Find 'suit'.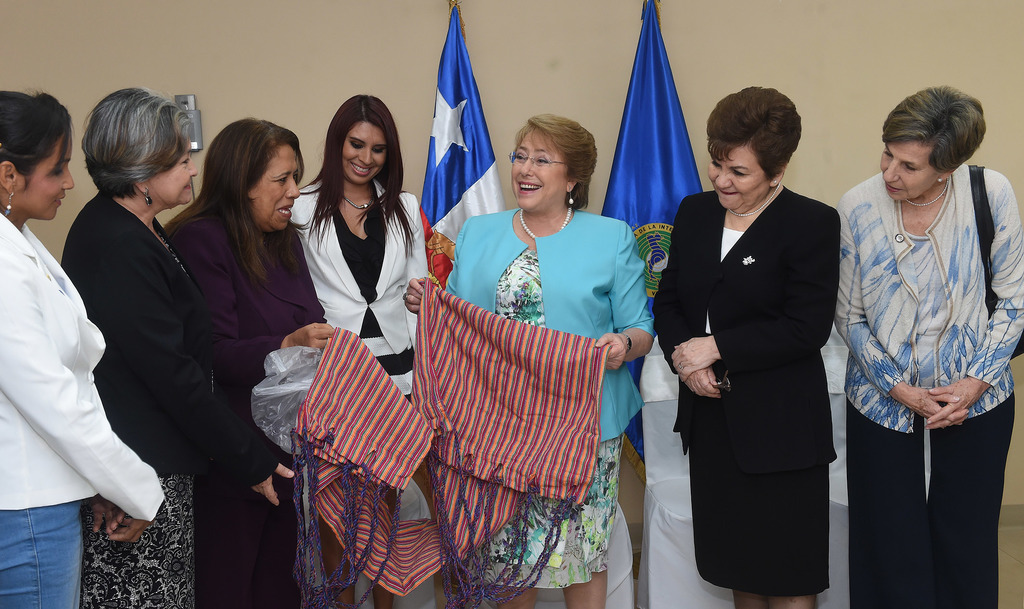
region(52, 194, 274, 498).
